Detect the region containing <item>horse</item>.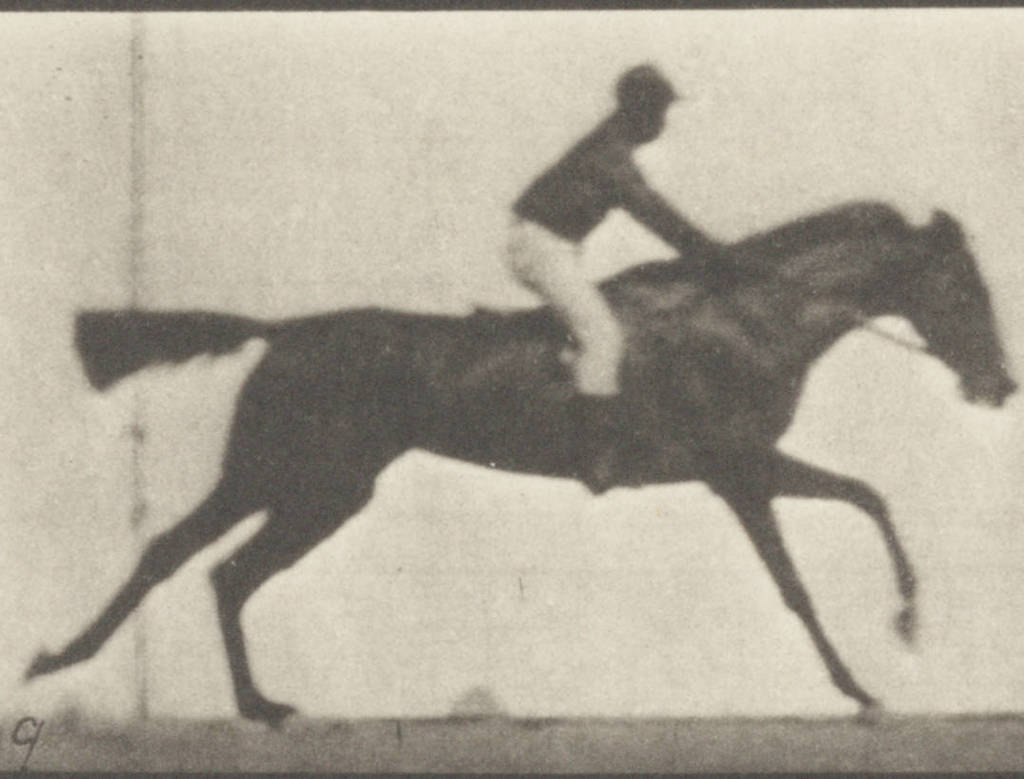
x1=14 y1=192 x2=1020 y2=736.
